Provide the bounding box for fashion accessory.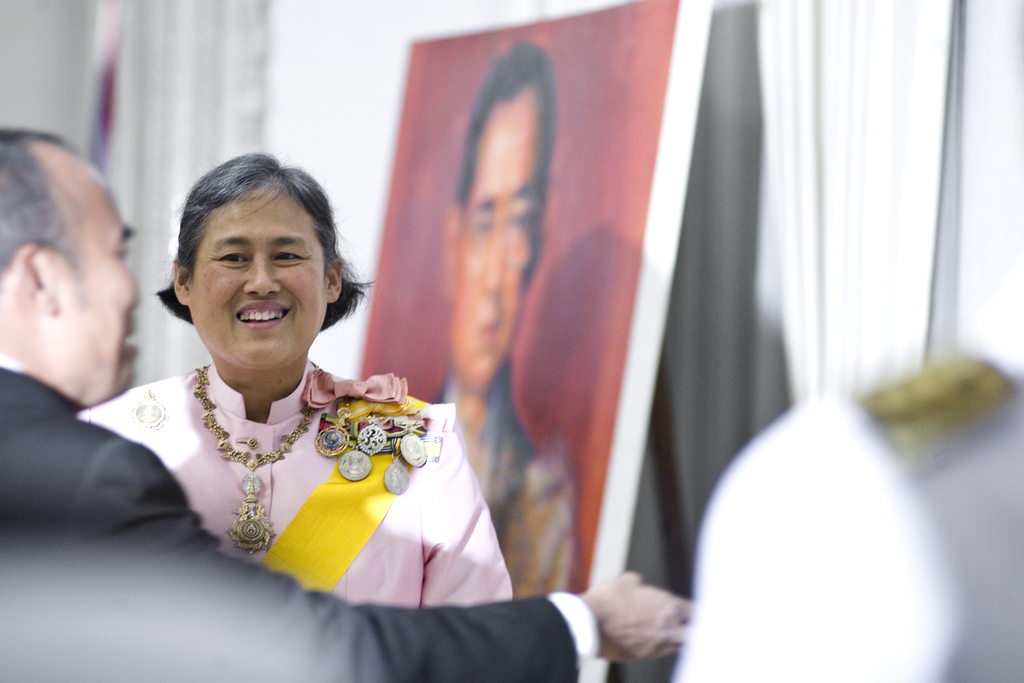
BBox(200, 371, 315, 550).
